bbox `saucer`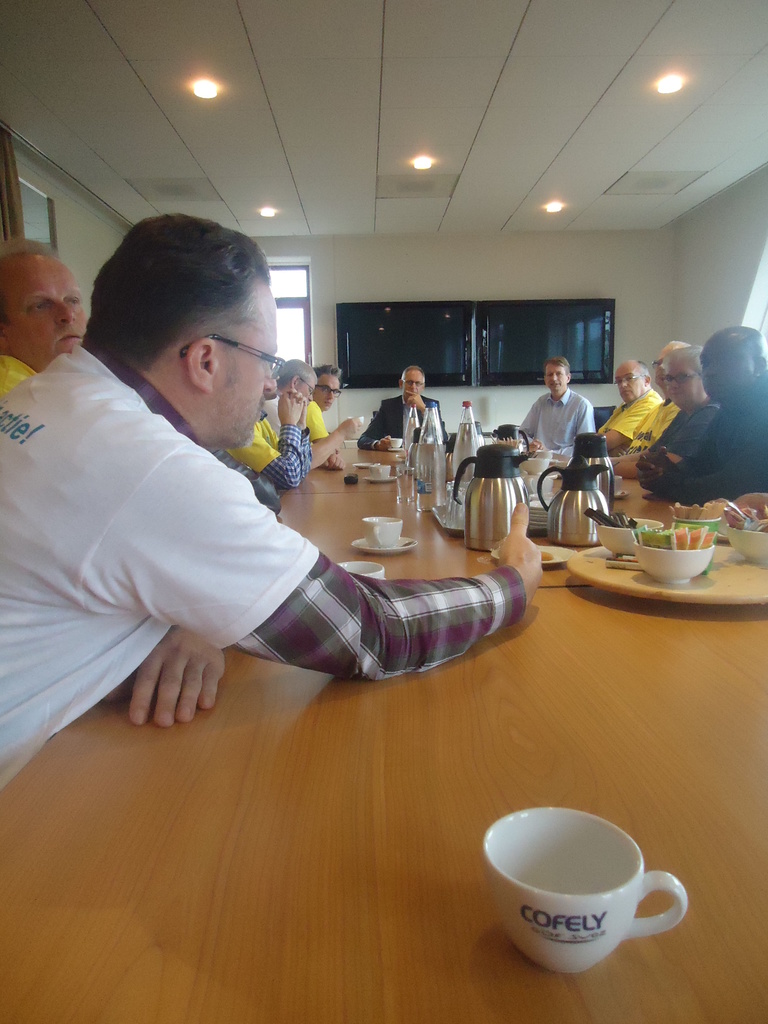
box(353, 460, 379, 467)
